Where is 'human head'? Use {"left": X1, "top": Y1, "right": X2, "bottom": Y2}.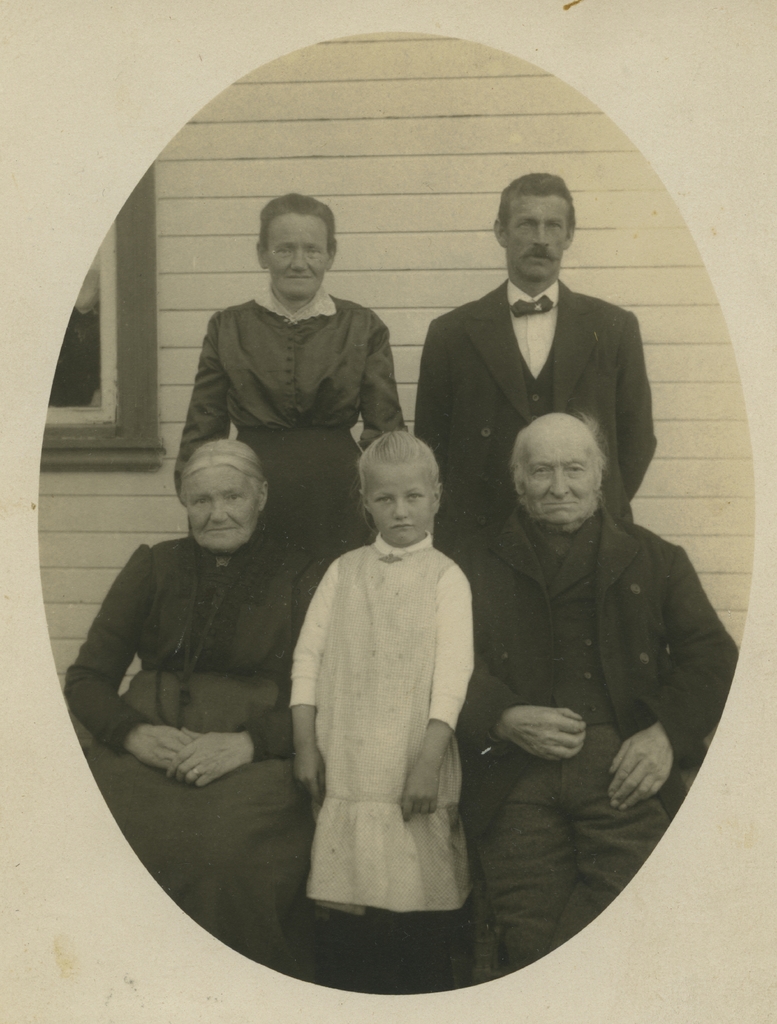
{"left": 505, "top": 413, "right": 603, "bottom": 522}.
